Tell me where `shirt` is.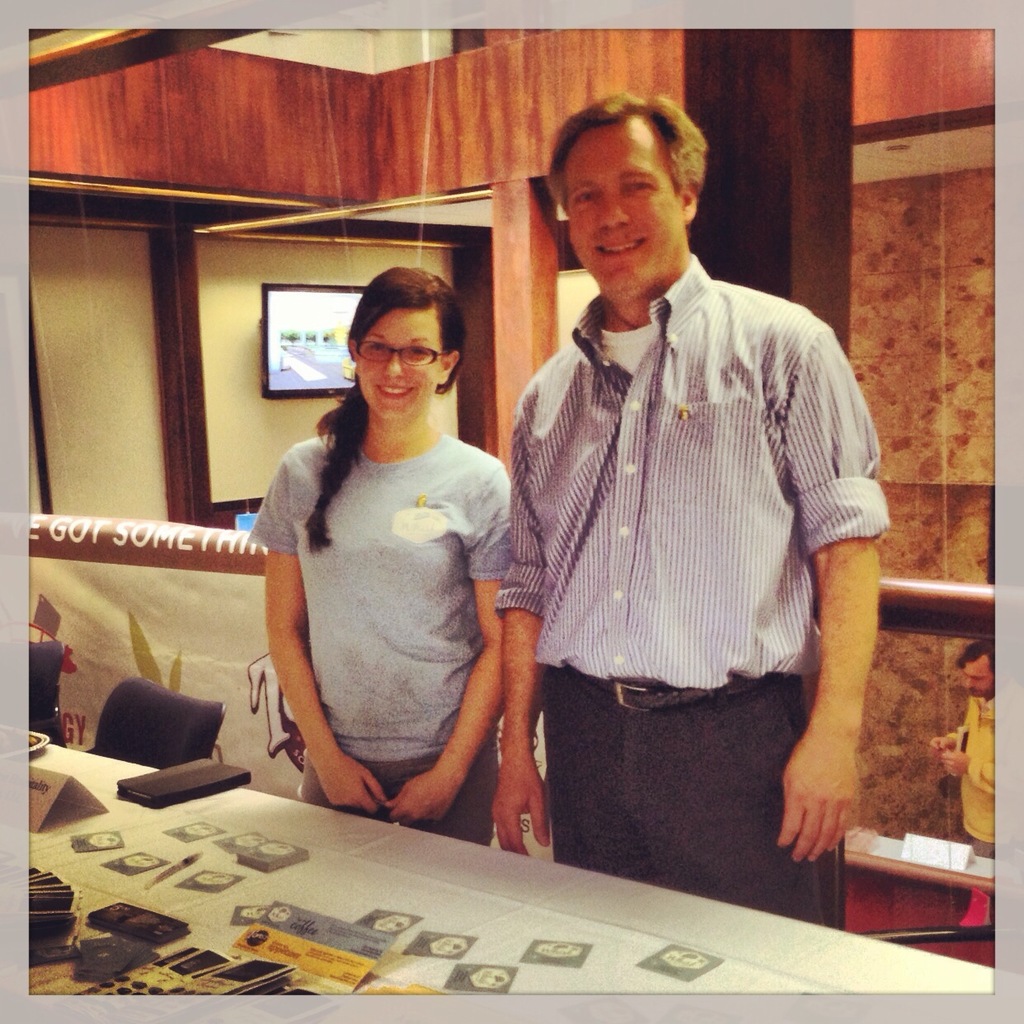
`shirt` is at region(496, 258, 885, 688).
